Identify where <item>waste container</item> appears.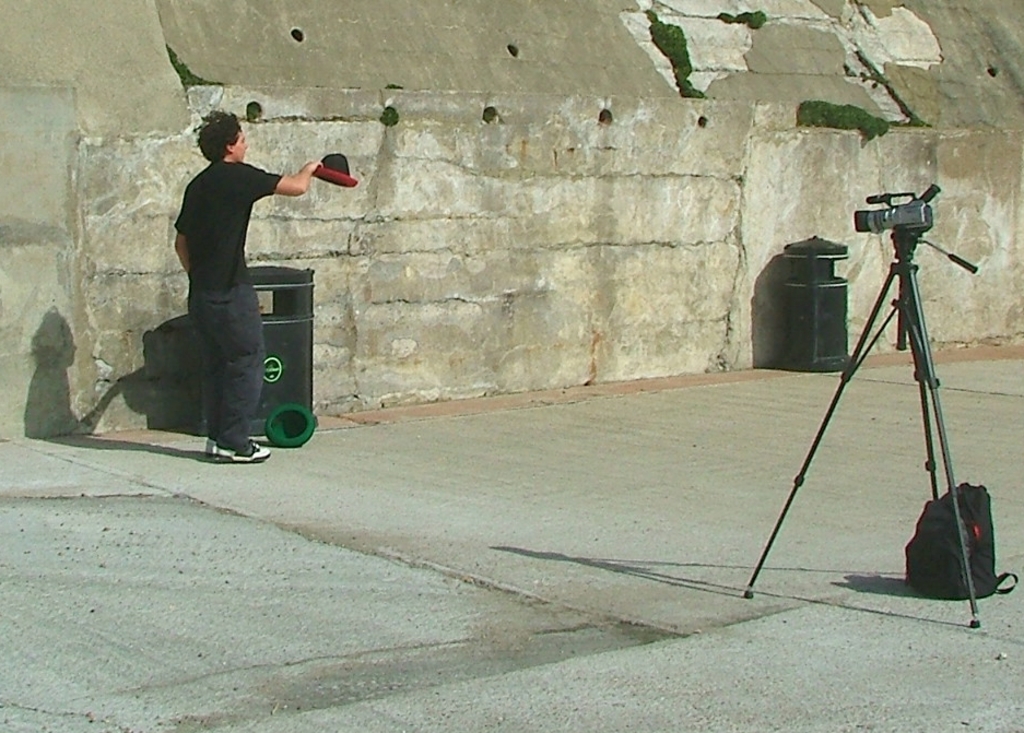
Appears at left=208, top=263, right=314, bottom=450.
